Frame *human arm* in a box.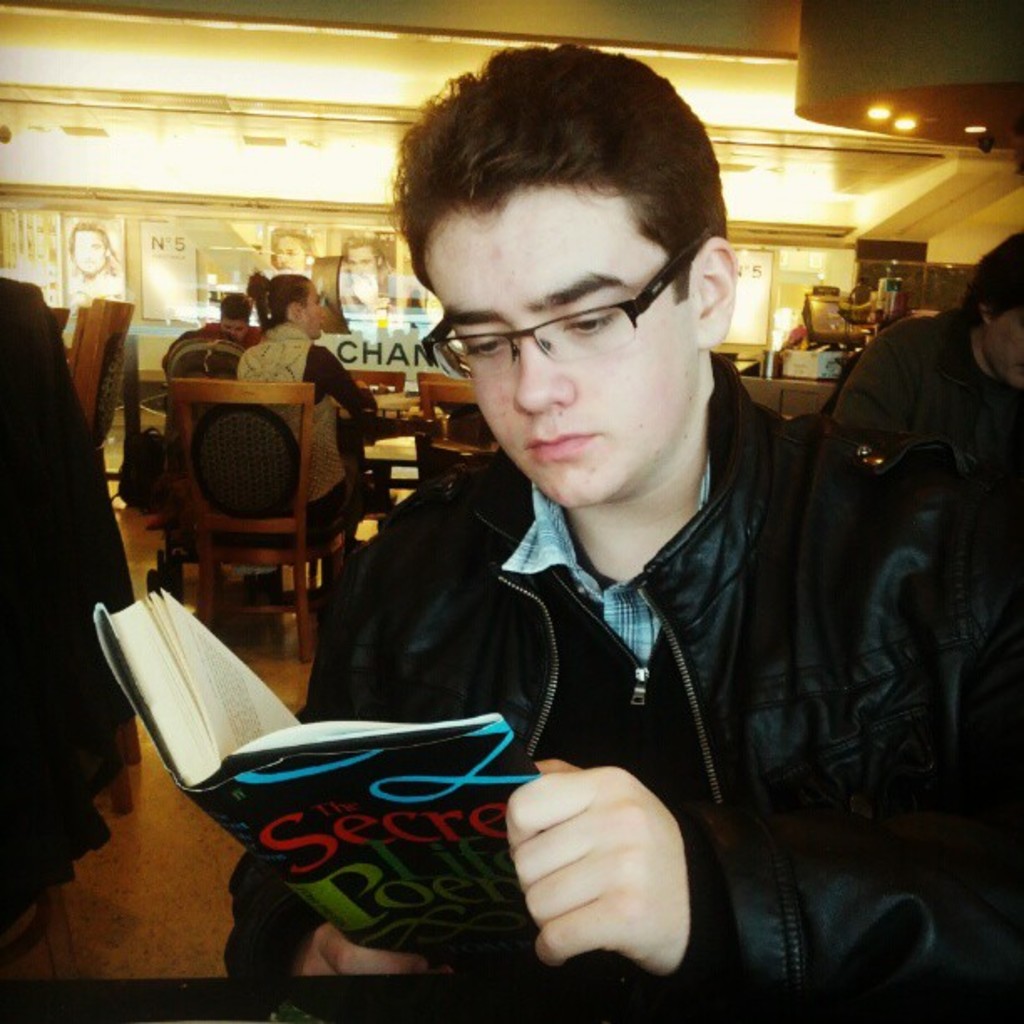
crop(510, 530, 1022, 1021).
